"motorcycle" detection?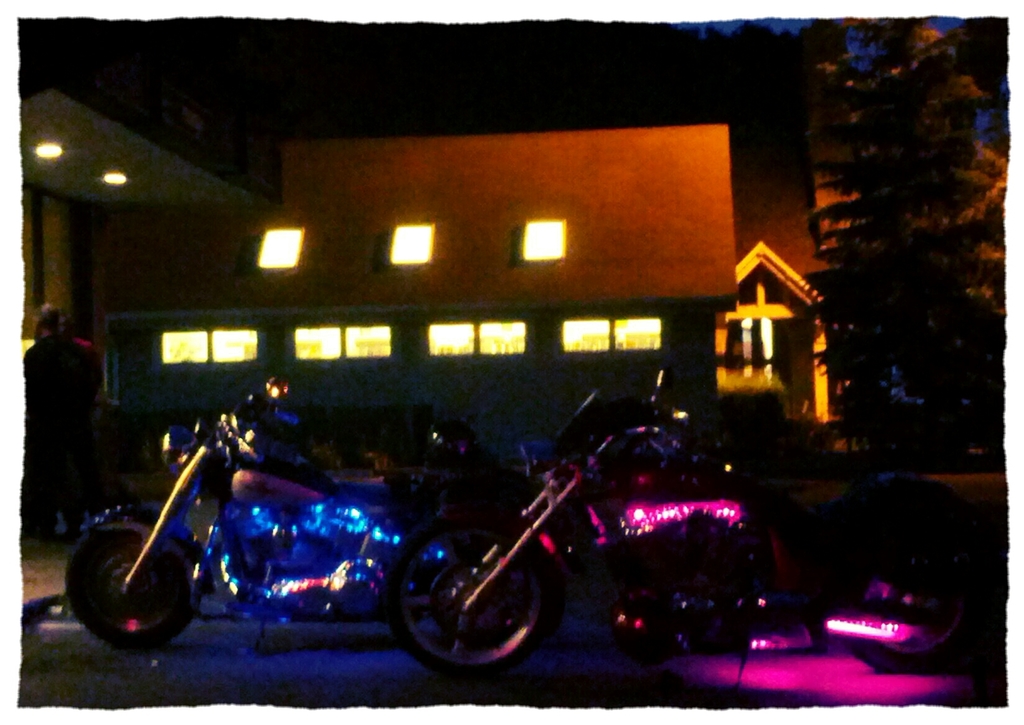
{"left": 376, "top": 367, "right": 1006, "bottom": 688}
